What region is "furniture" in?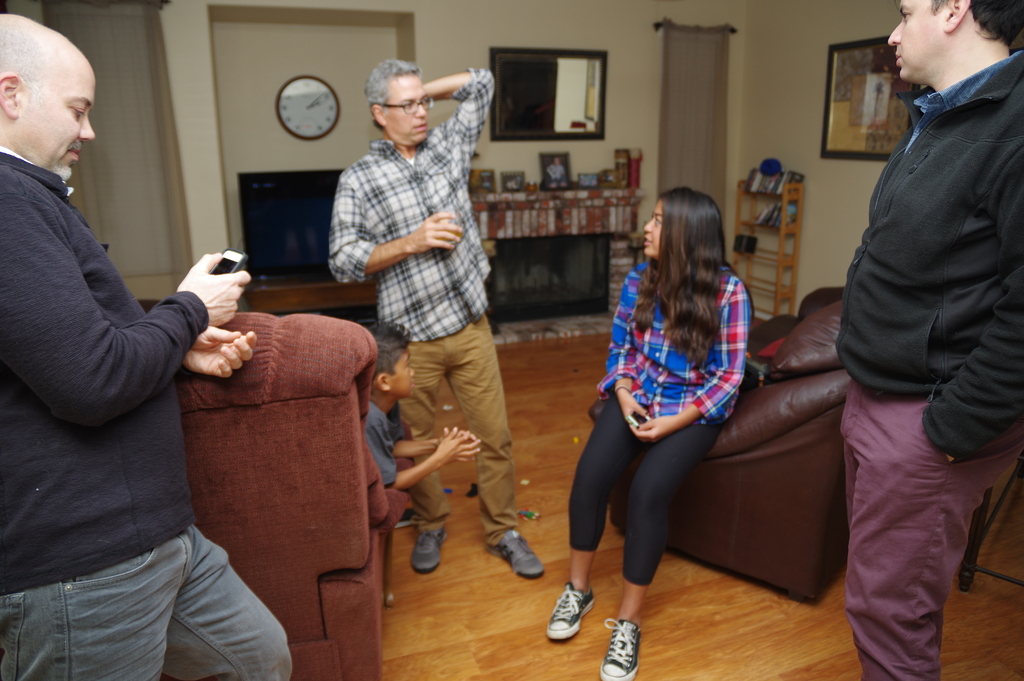
244,280,377,313.
